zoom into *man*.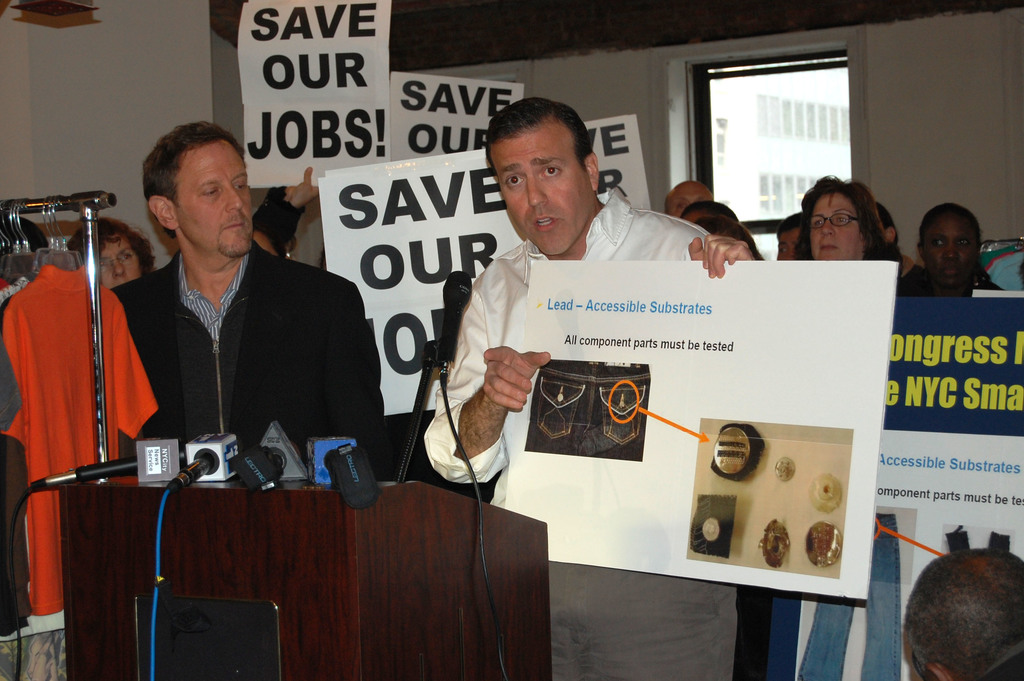
Zoom target: <box>421,98,753,680</box>.
